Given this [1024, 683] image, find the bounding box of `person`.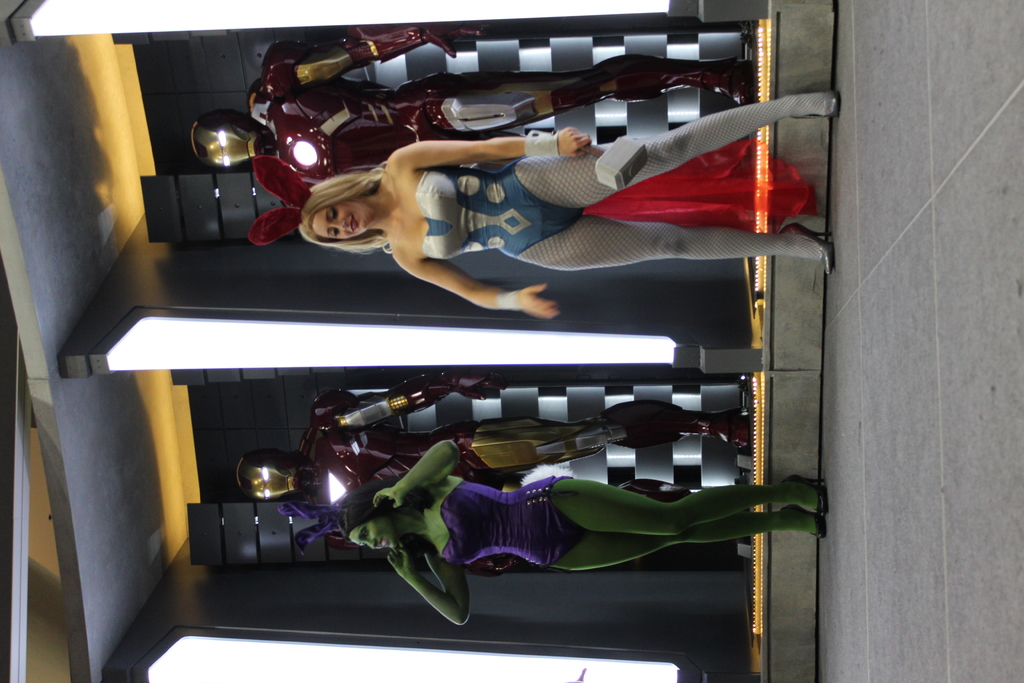
region(188, 22, 754, 208).
